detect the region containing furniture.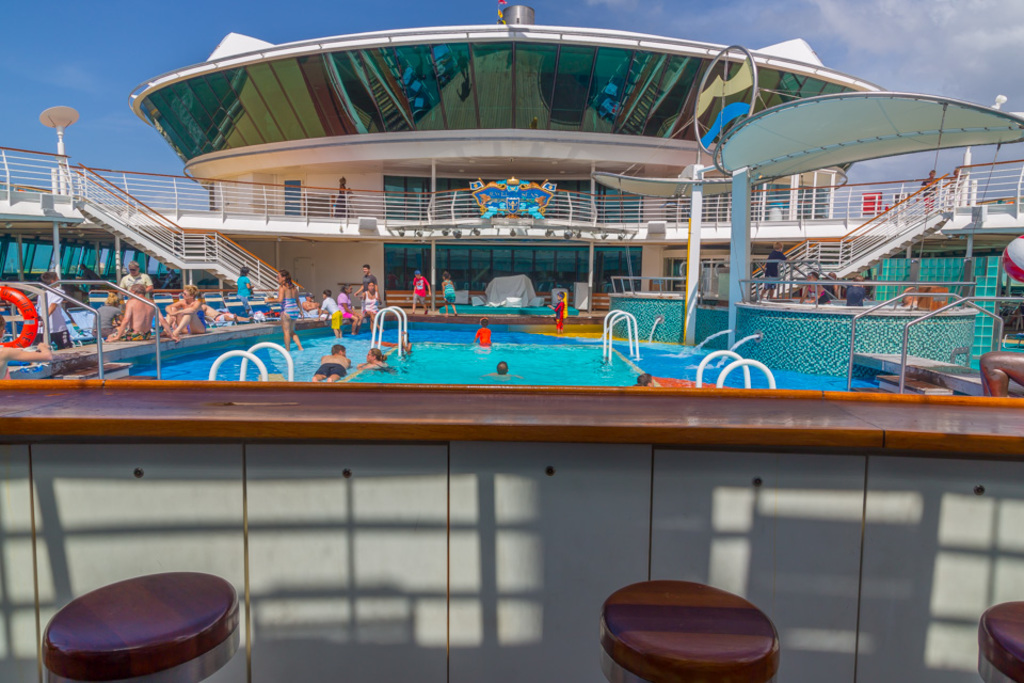
locate(32, 567, 263, 682).
